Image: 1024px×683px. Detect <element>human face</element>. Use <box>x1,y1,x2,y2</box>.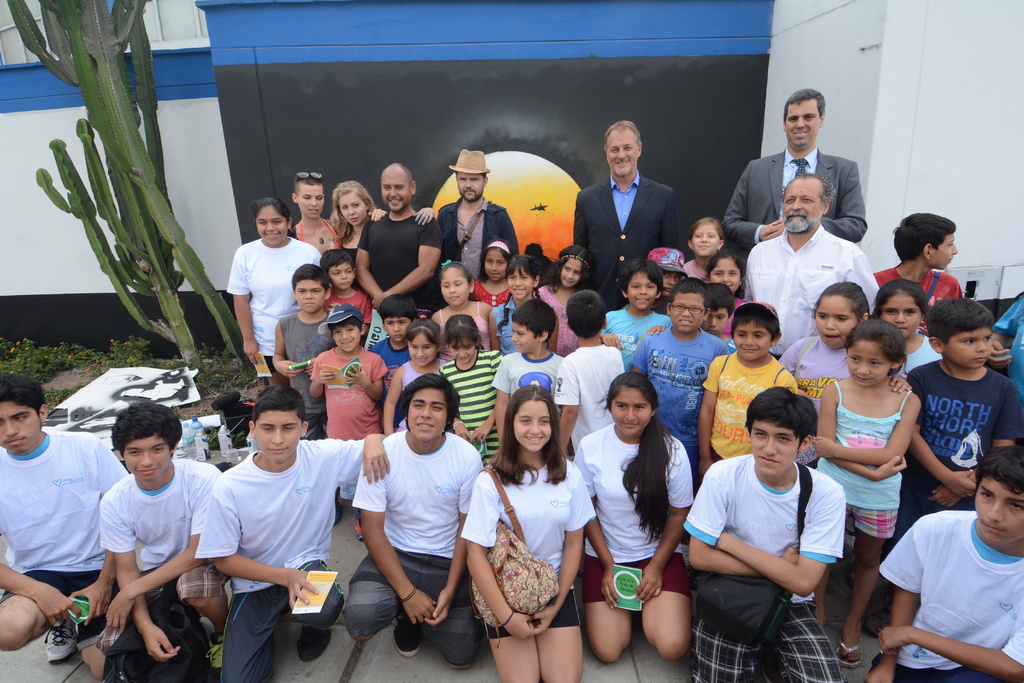
<box>410,388,445,437</box>.
